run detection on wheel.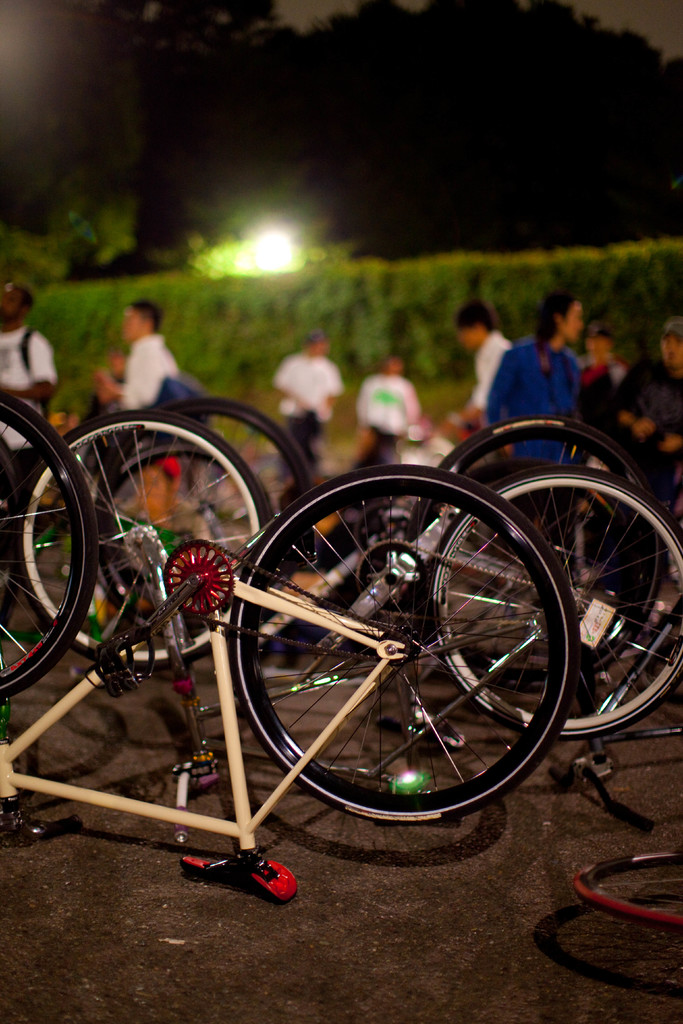
Result: l=0, t=388, r=94, b=700.
